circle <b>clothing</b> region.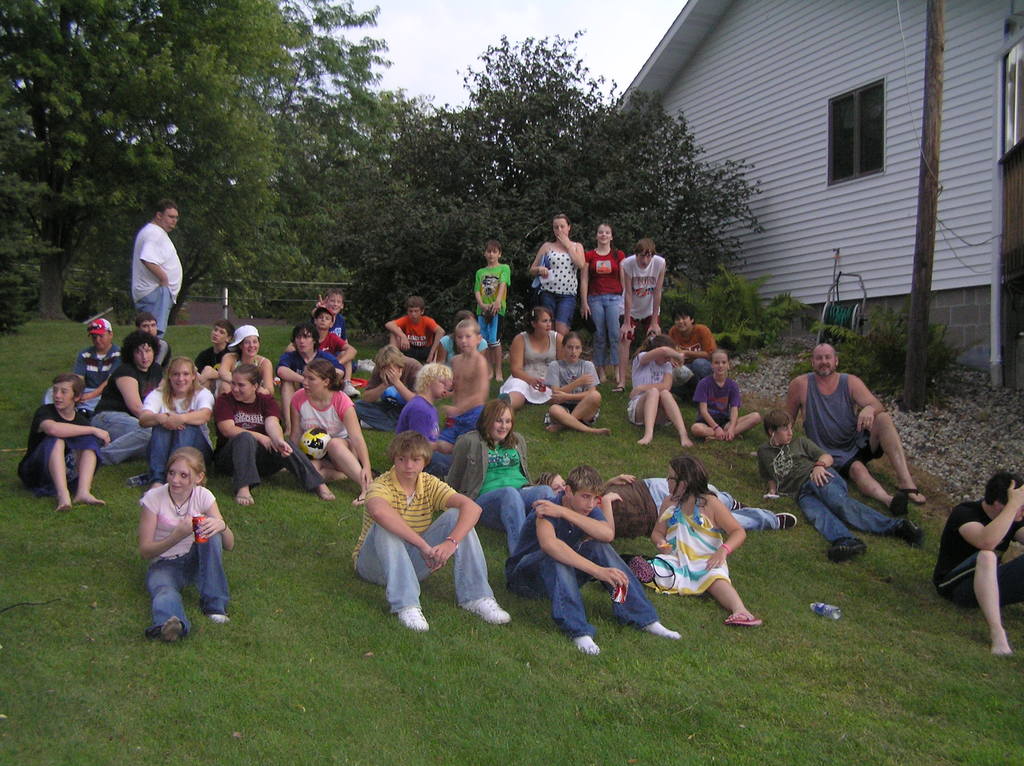
Region: <box>133,469,218,631</box>.
